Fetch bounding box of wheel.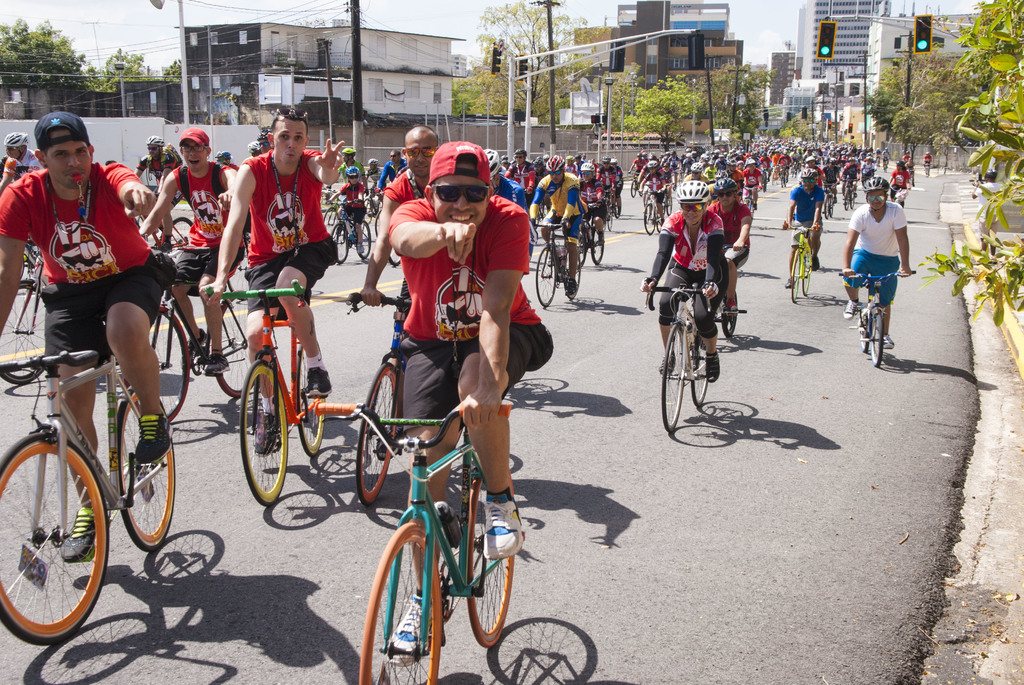
Bbox: l=0, t=425, r=118, b=663.
